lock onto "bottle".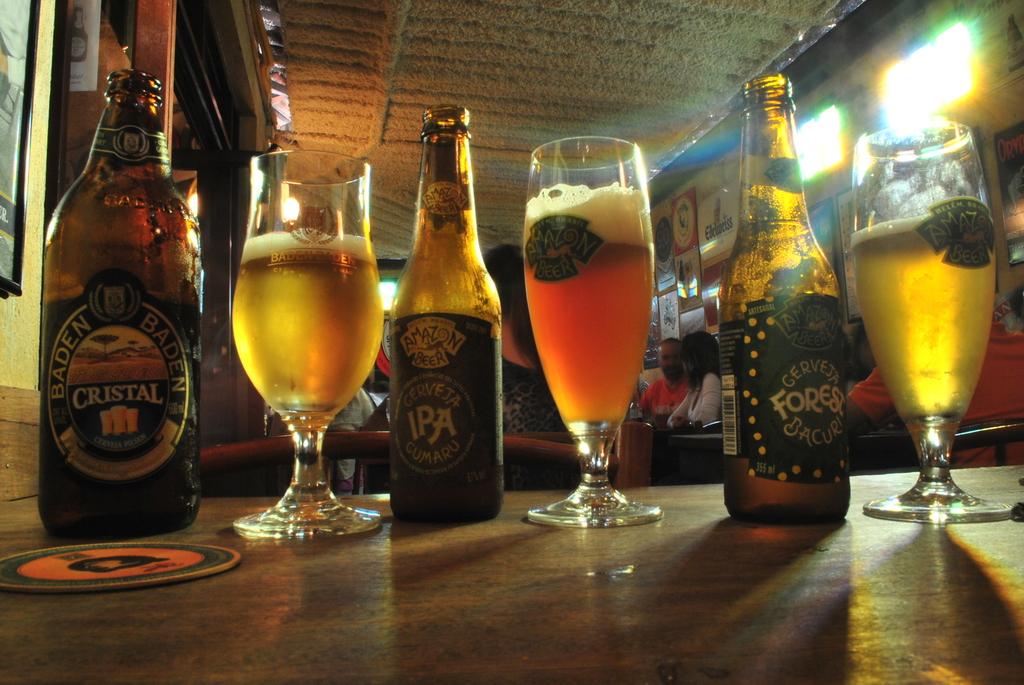
Locked: <box>718,72,865,544</box>.
